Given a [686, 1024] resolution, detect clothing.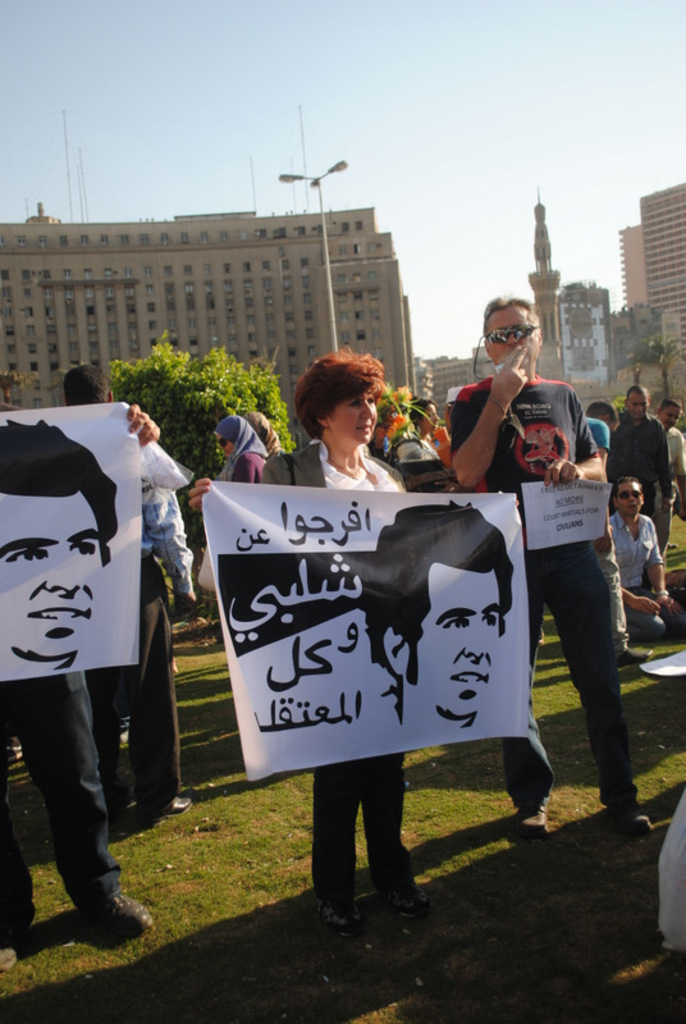
bbox=[221, 411, 261, 489].
